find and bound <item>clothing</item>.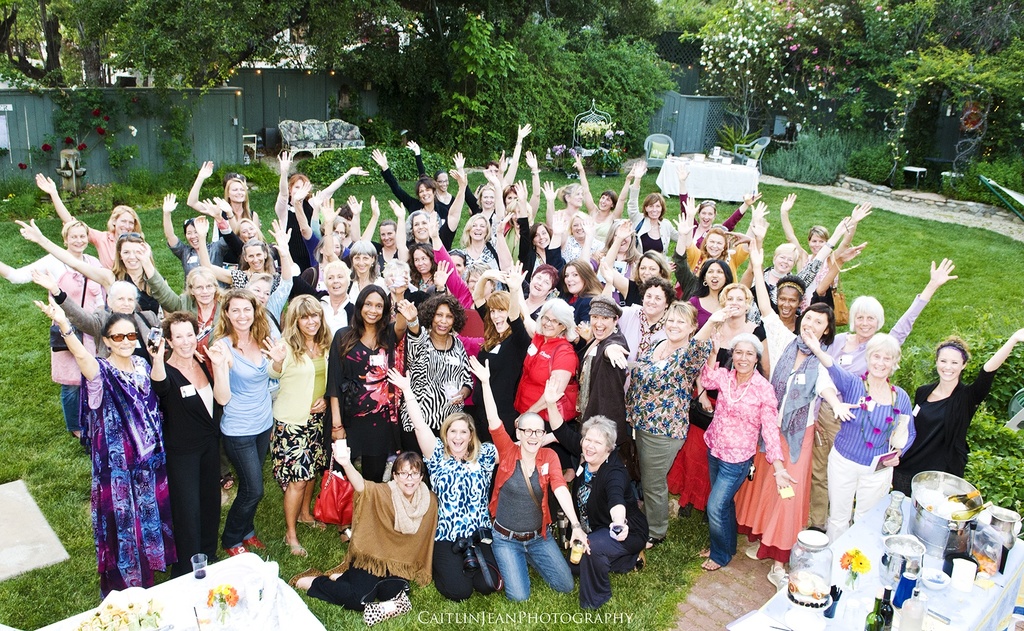
Bound: BBox(154, 348, 223, 570).
